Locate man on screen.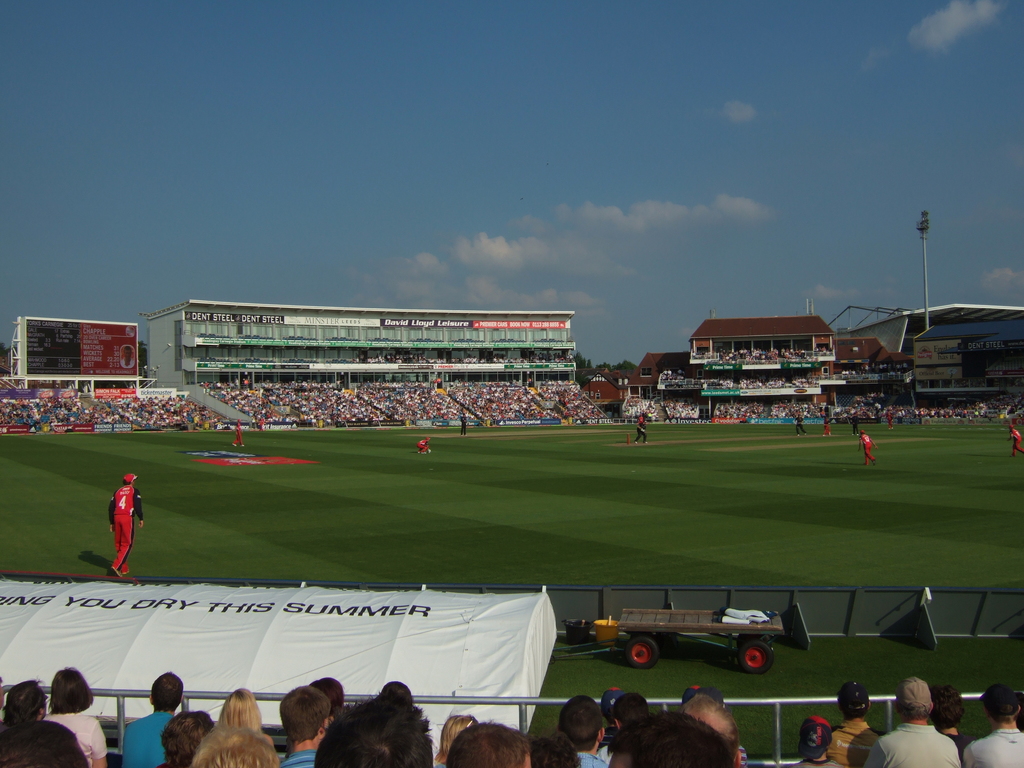
On screen at [x1=87, y1=476, x2=150, y2=586].
